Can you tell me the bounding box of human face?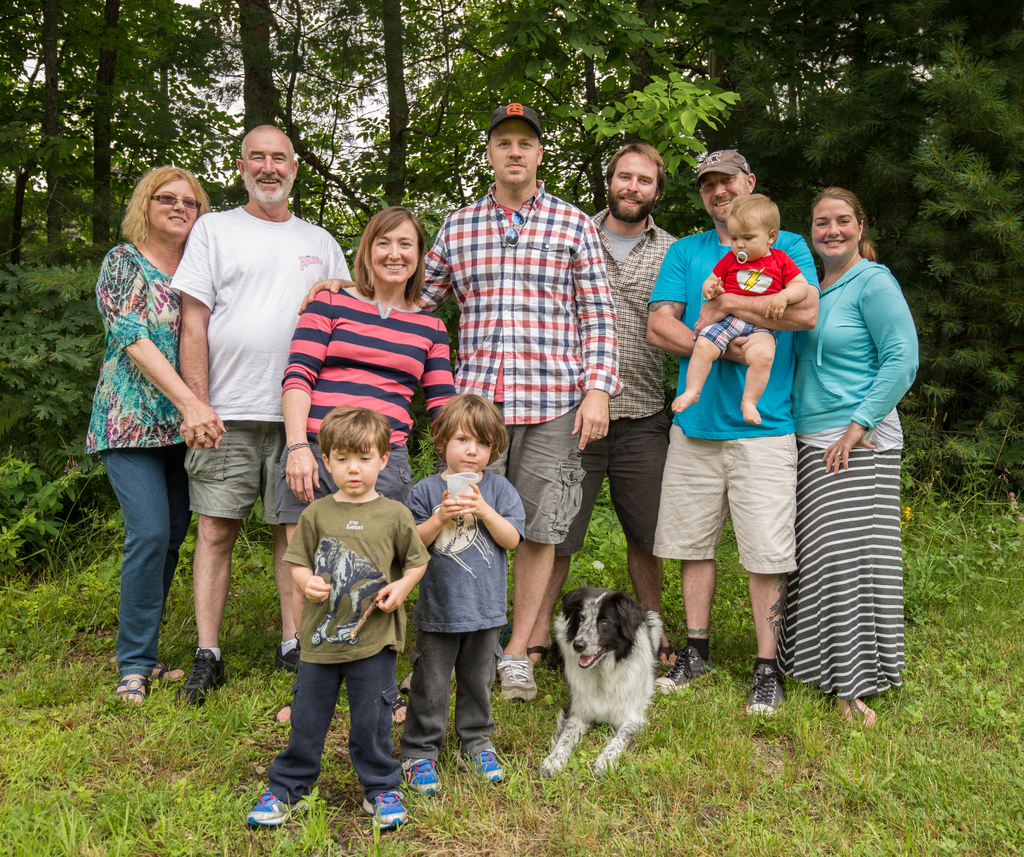
l=614, t=151, r=655, b=227.
